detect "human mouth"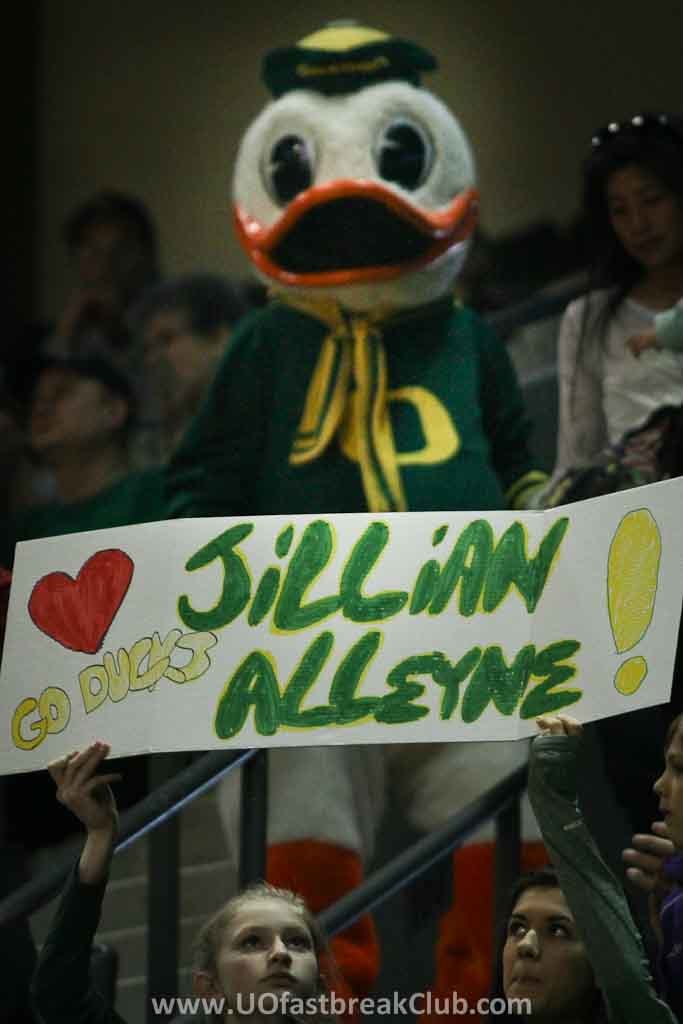
(x1=631, y1=222, x2=667, y2=256)
